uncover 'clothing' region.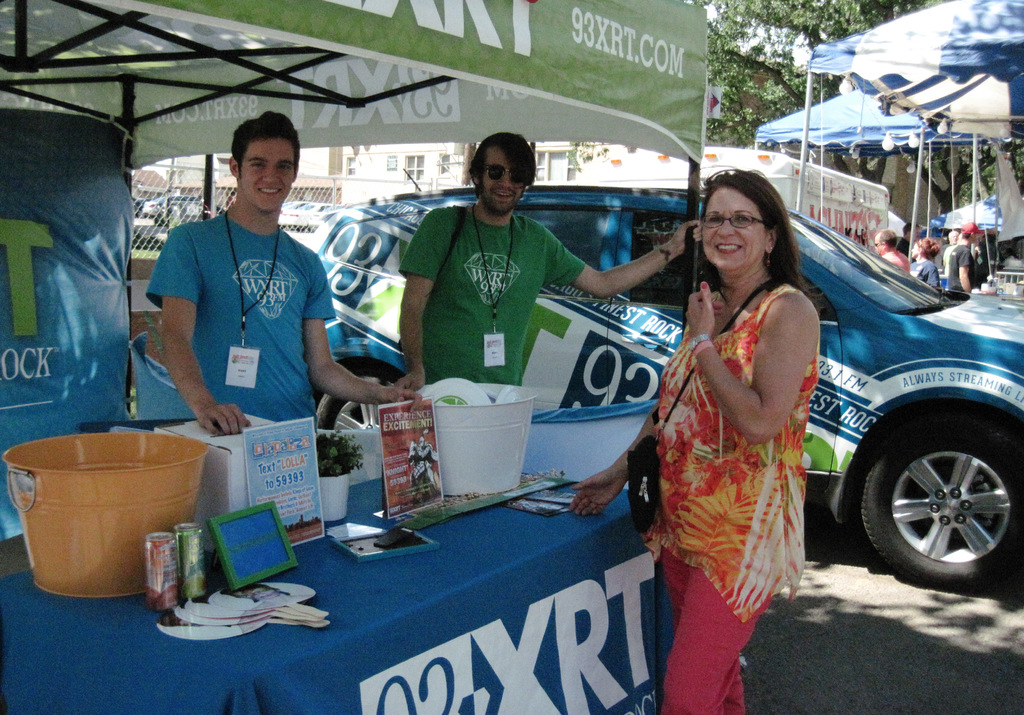
Uncovered: {"x1": 650, "y1": 253, "x2": 823, "y2": 657}.
